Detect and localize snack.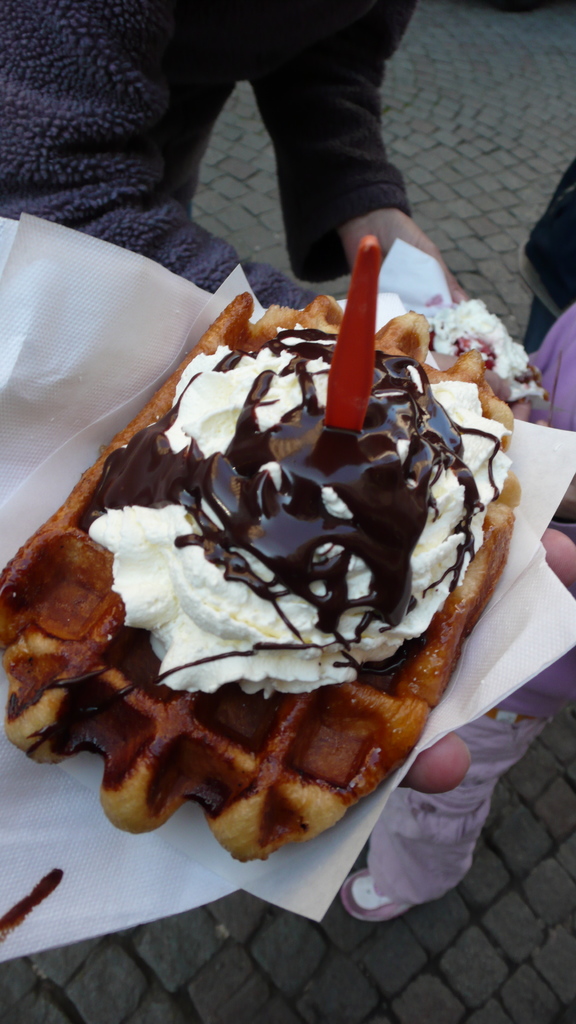
Localized at 421:294:550:396.
